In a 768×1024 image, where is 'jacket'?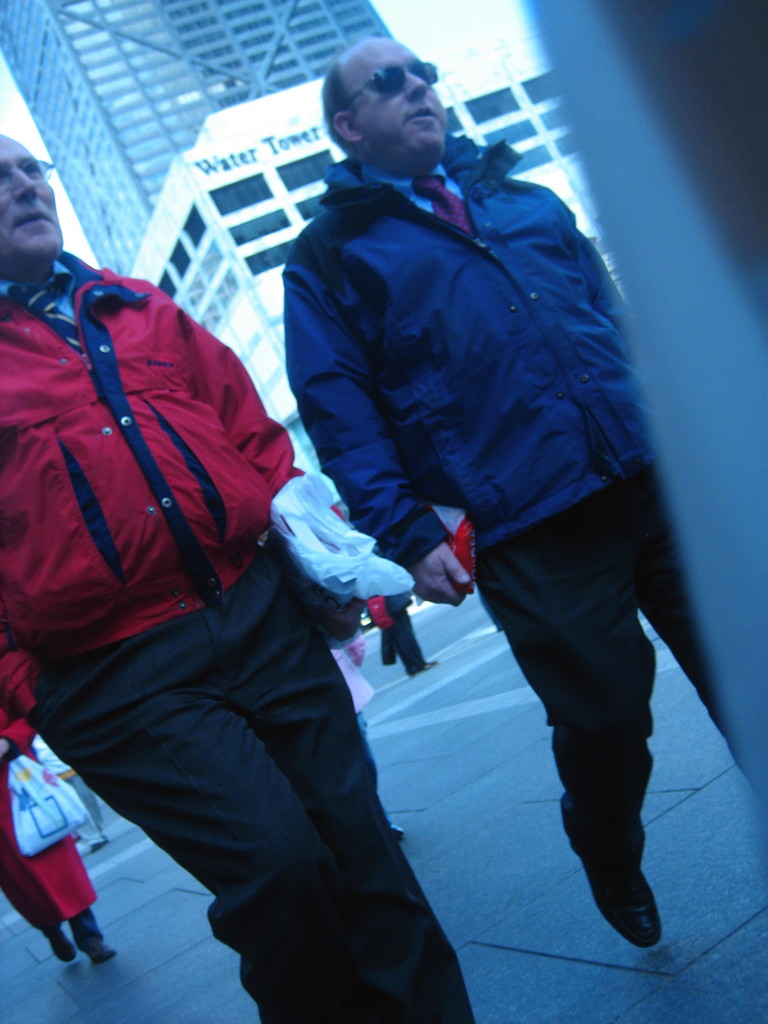
[x1=266, y1=147, x2=662, y2=562].
